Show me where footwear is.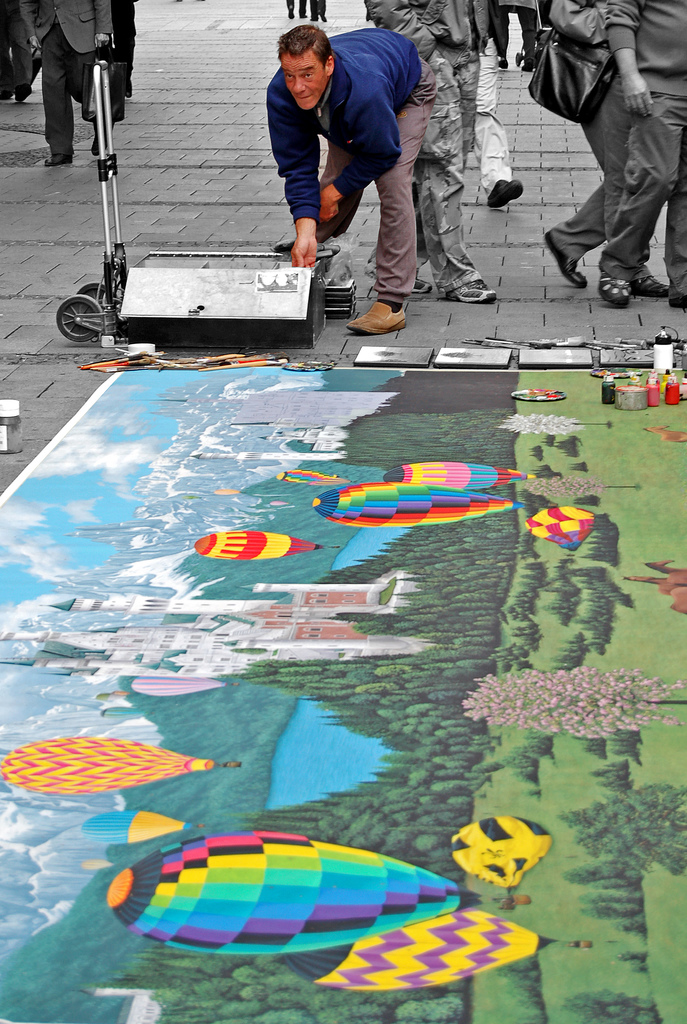
footwear is at BBox(291, 15, 295, 19).
